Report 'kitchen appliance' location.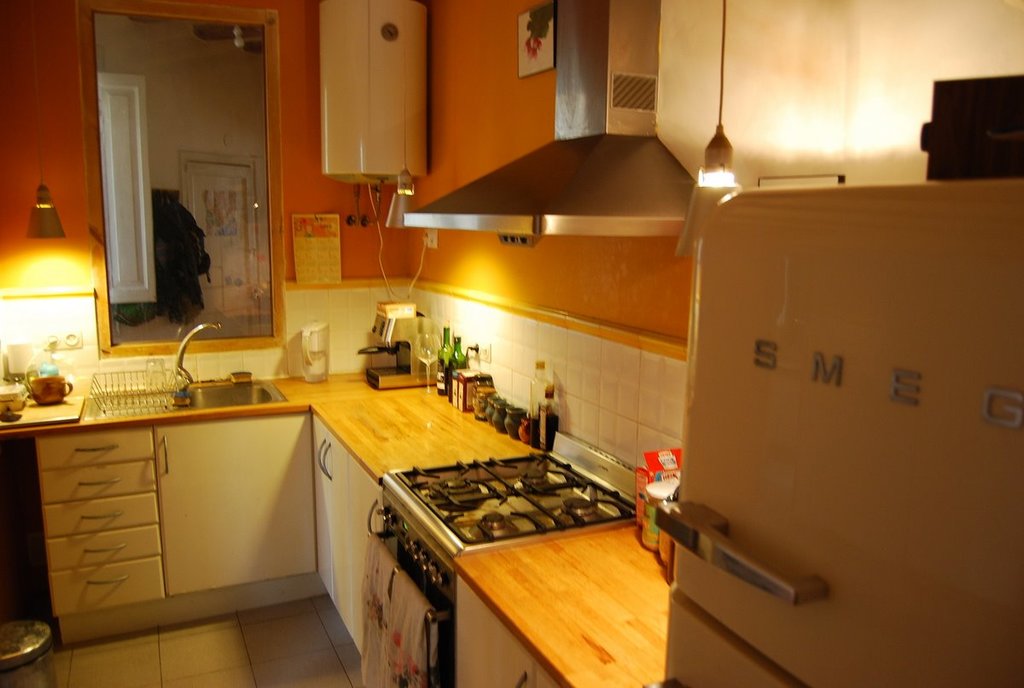
Report: select_region(648, 448, 679, 486).
